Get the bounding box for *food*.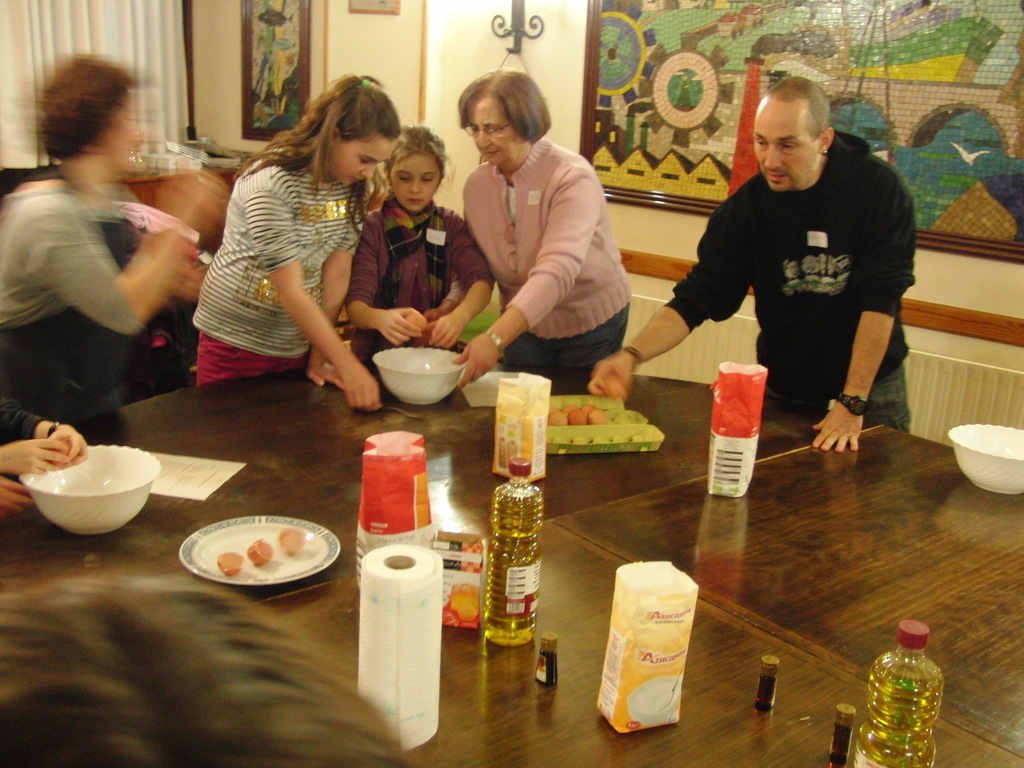
604/377/627/403.
